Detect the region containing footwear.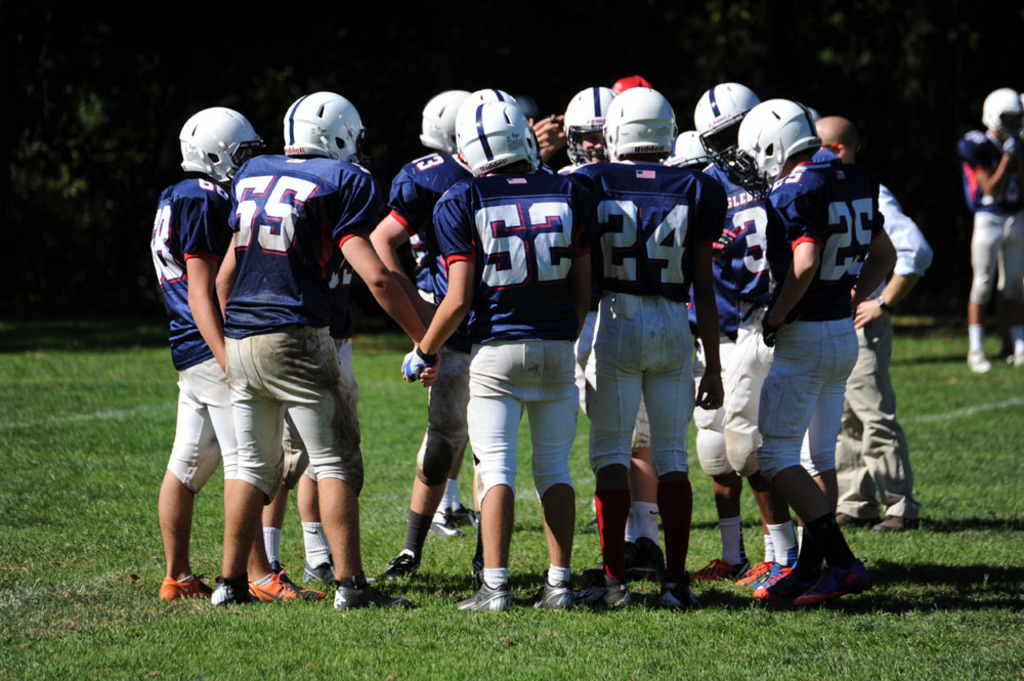
BBox(335, 584, 420, 607).
